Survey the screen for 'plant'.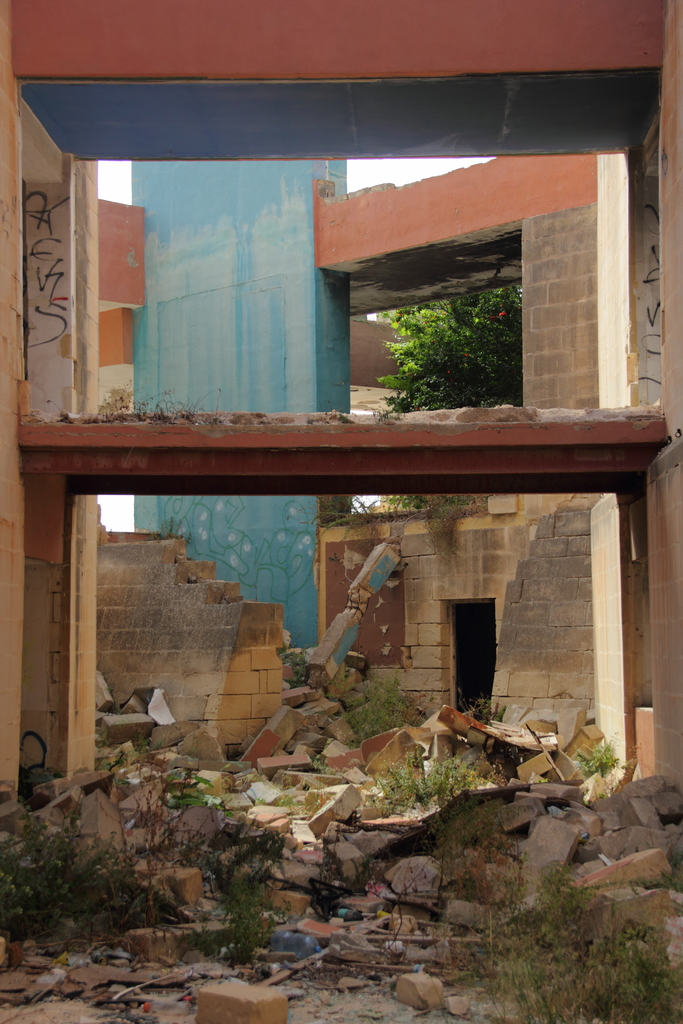
Survey found: (432, 937, 475, 981).
